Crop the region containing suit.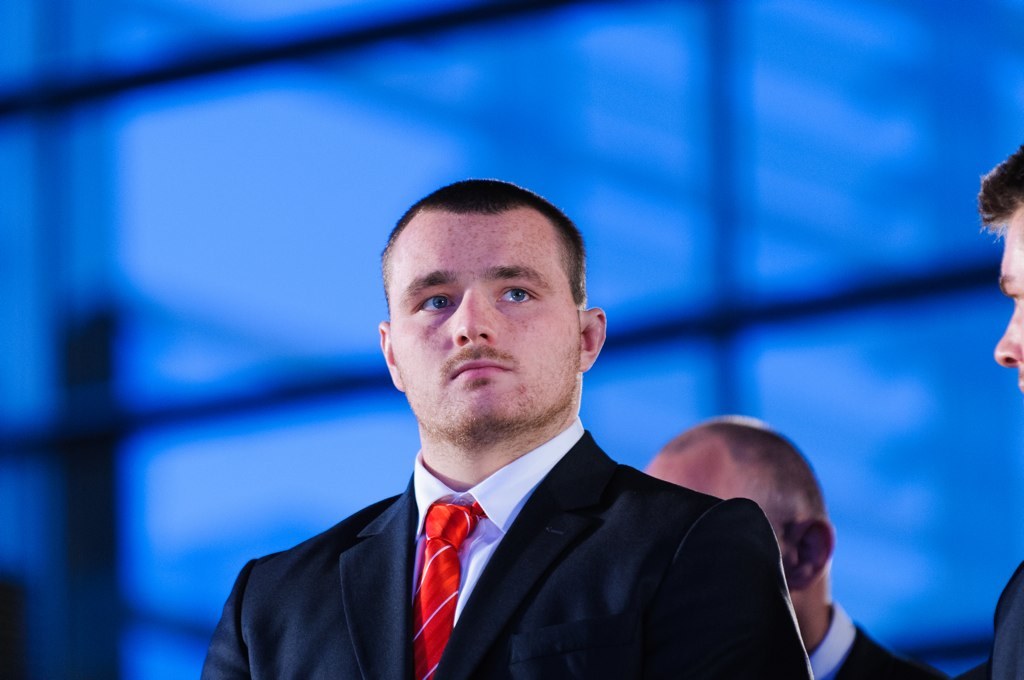
Crop region: (204, 429, 816, 679).
